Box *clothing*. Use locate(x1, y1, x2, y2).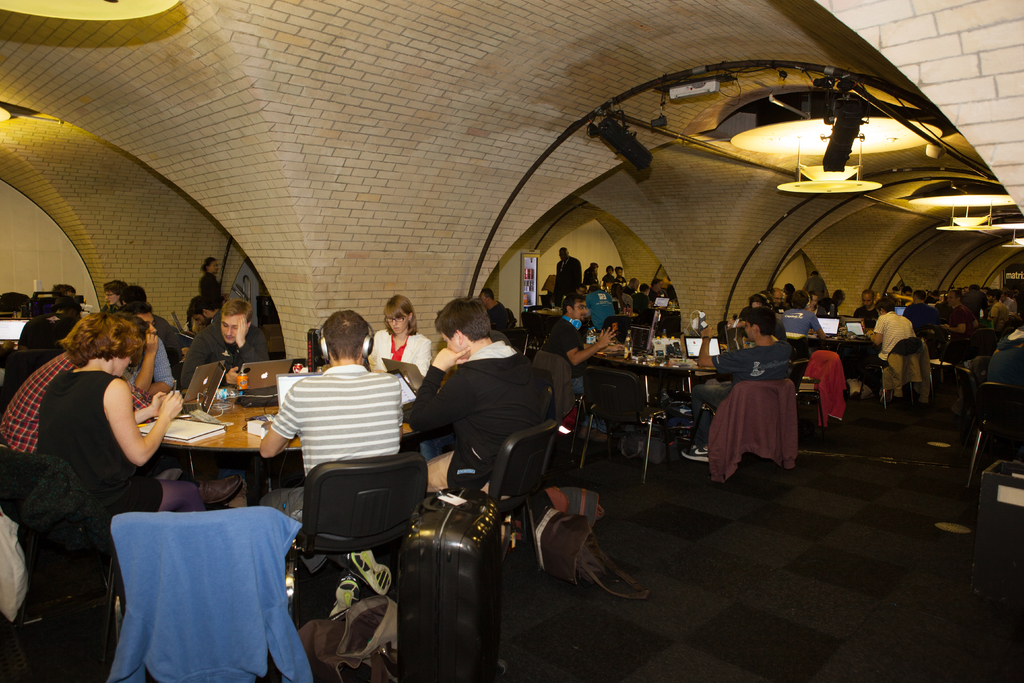
locate(583, 271, 593, 287).
